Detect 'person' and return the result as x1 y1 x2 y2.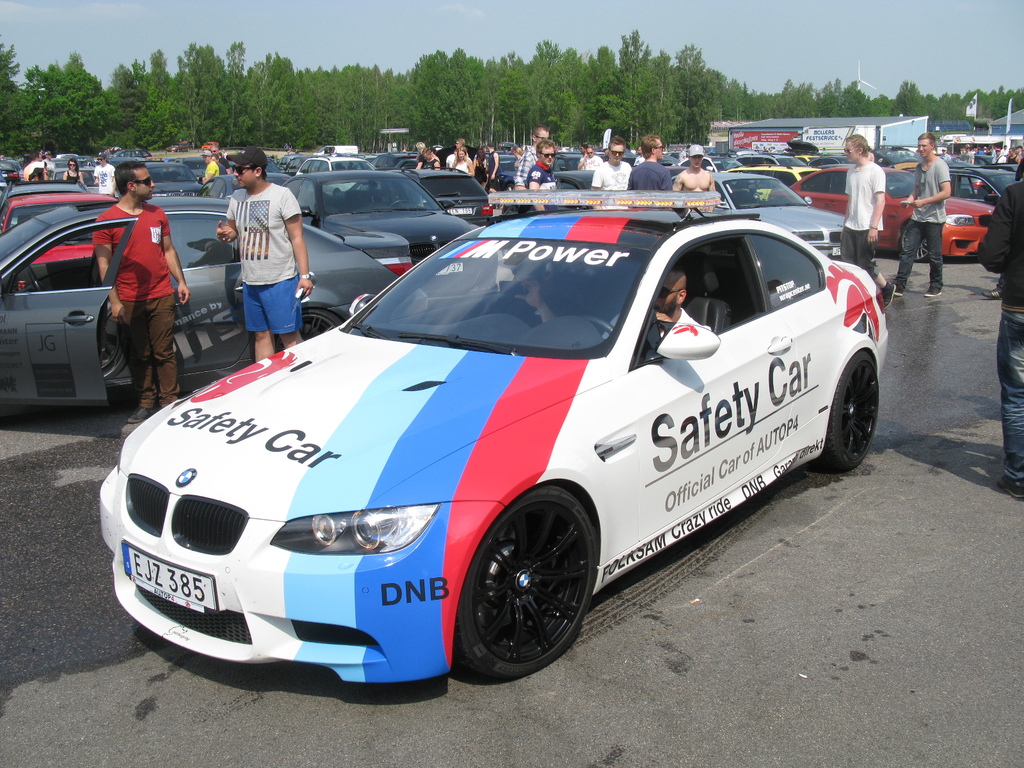
412 140 424 156.
